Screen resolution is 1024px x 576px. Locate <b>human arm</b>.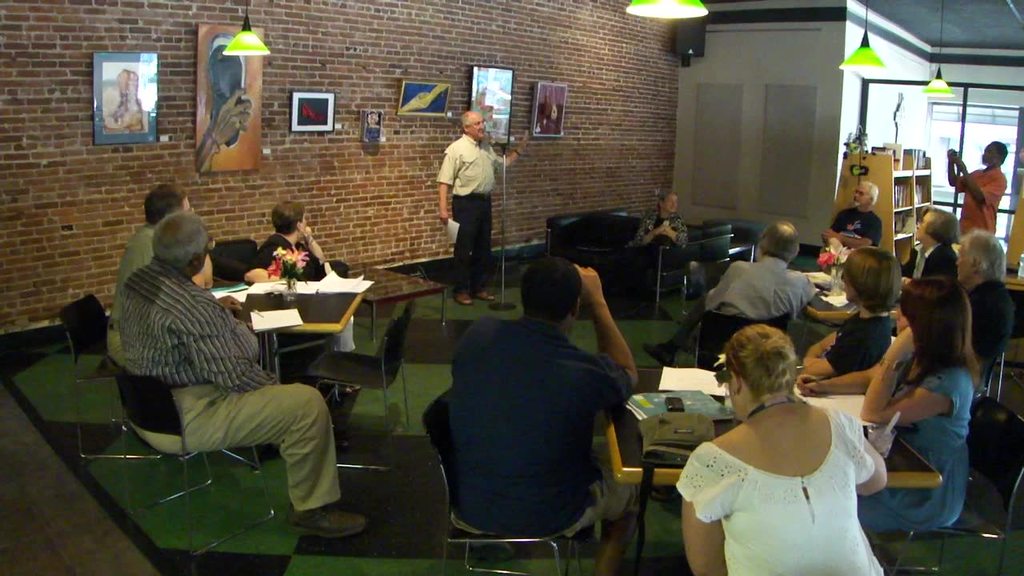
[251, 238, 287, 266].
